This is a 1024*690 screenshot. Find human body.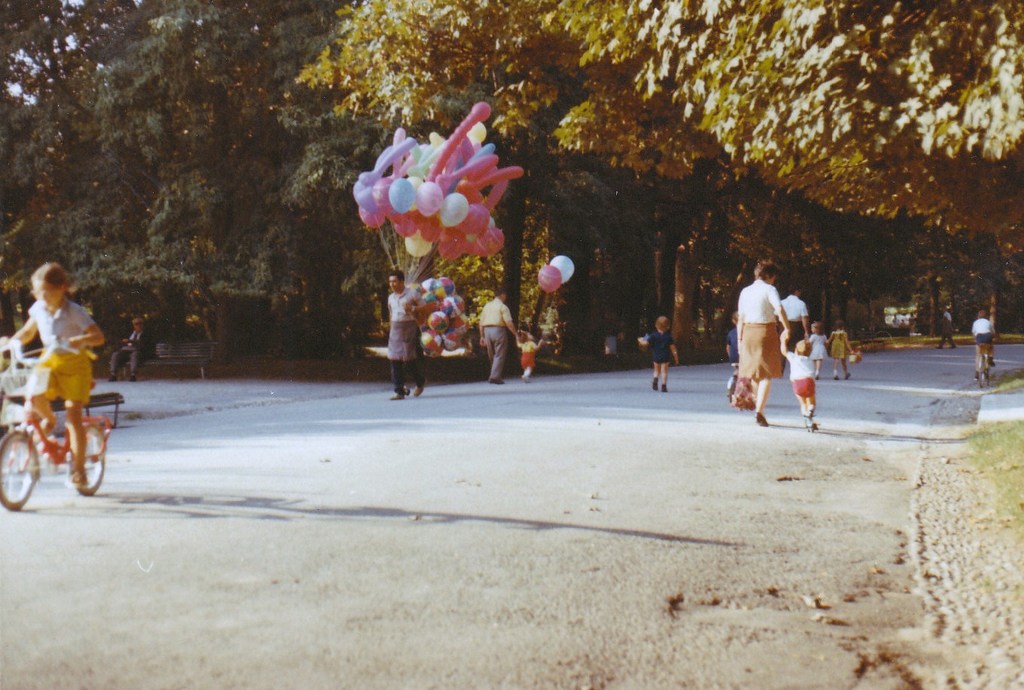
Bounding box: 8:301:105:494.
